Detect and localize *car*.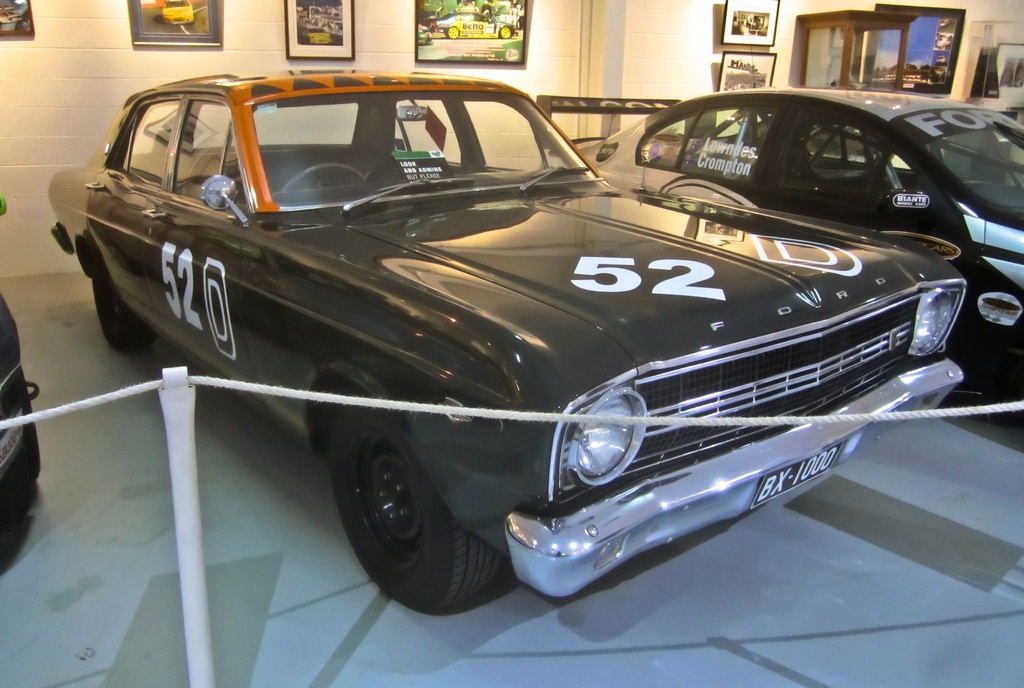
Localized at [53,59,936,612].
